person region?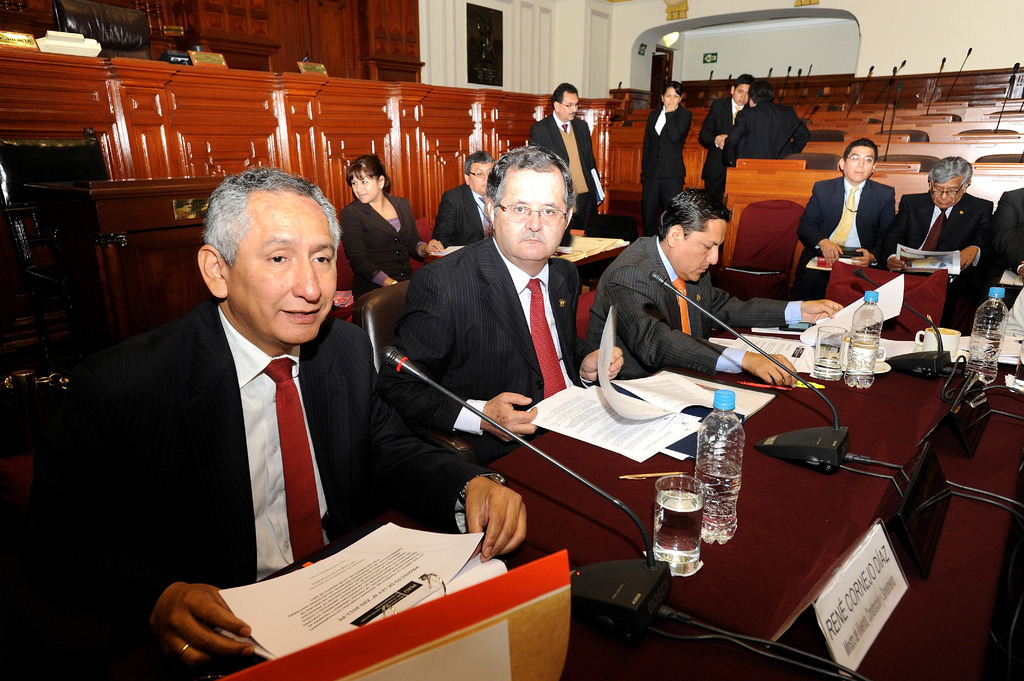
(979,186,1023,311)
